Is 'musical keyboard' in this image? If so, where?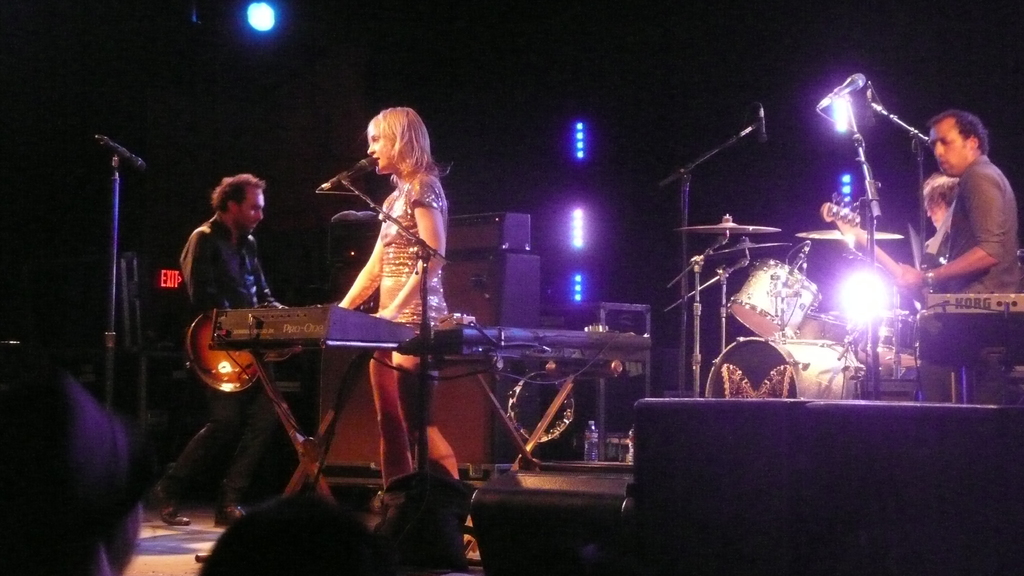
Yes, at <region>196, 294, 428, 350</region>.
